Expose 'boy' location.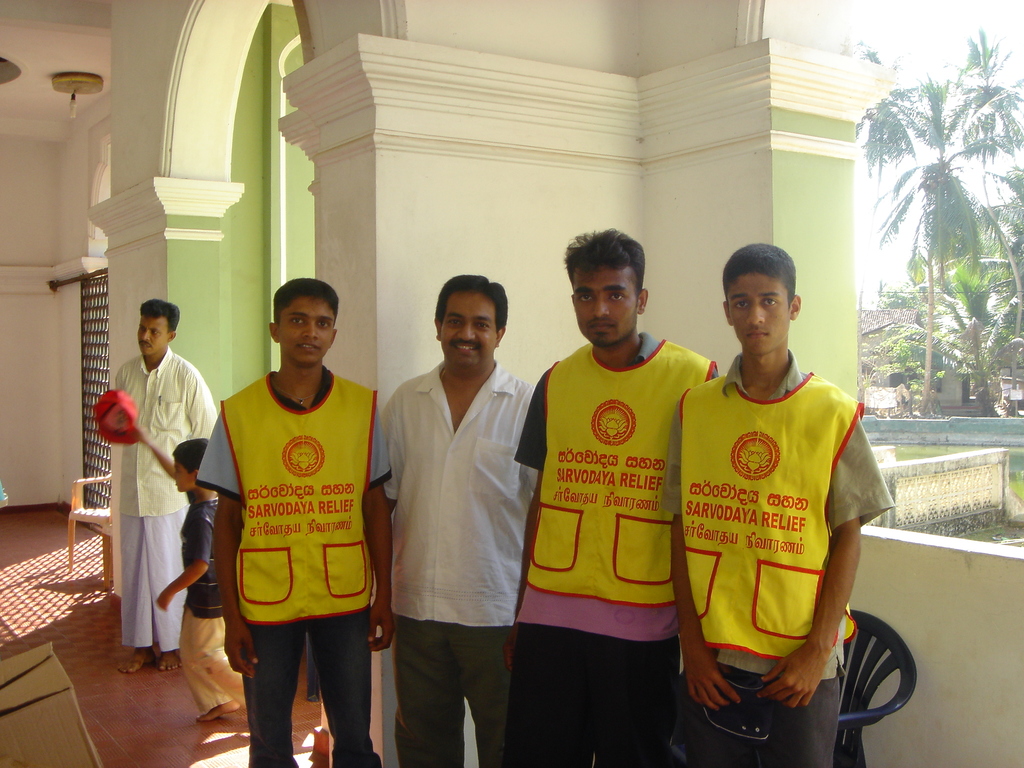
Exposed at box(204, 282, 396, 767).
